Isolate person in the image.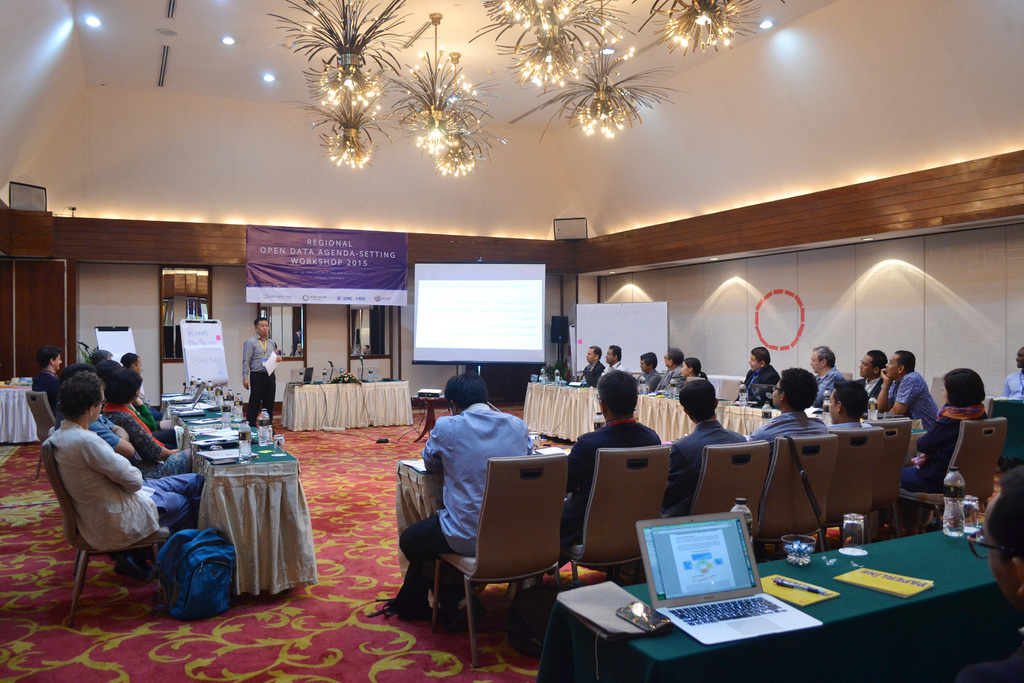
Isolated region: [897,369,984,519].
